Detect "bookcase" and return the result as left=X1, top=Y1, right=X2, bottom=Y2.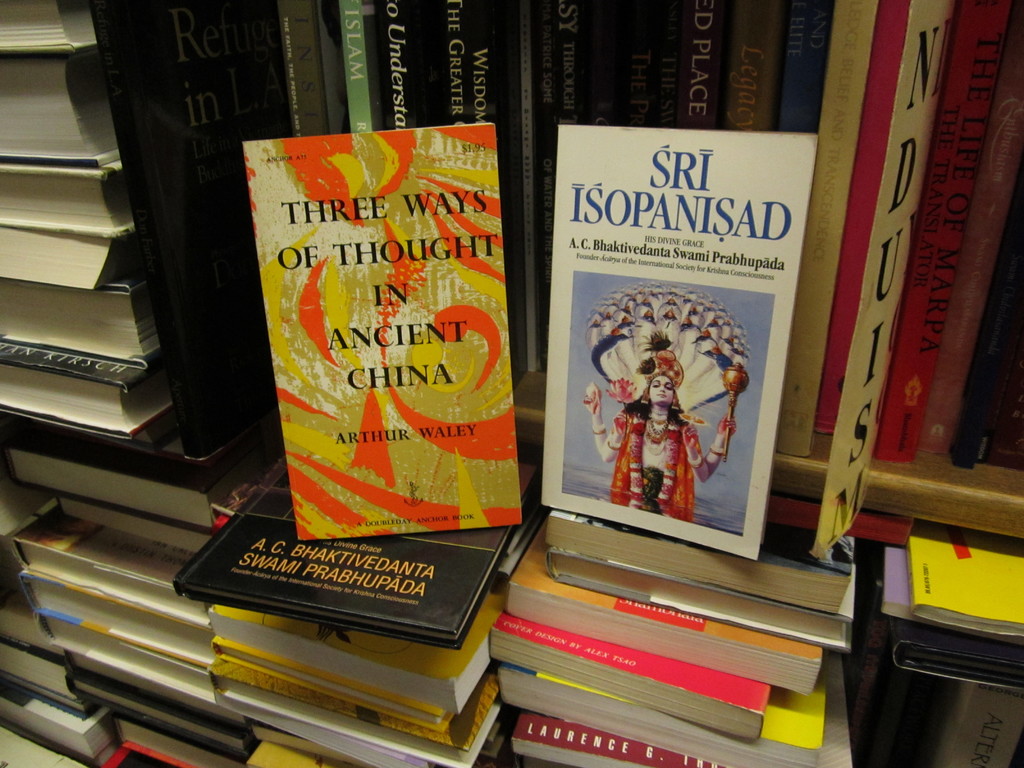
left=0, top=0, right=1023, bottom=767.
